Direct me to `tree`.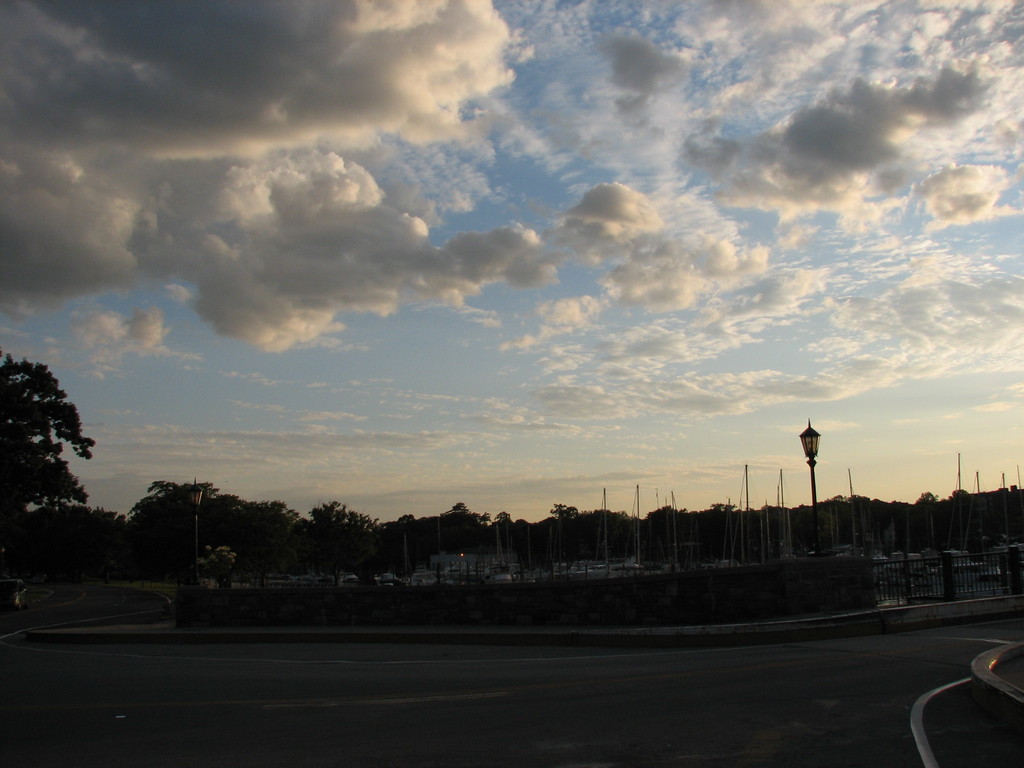
Direction: crop(786, 502, 815, 547).
